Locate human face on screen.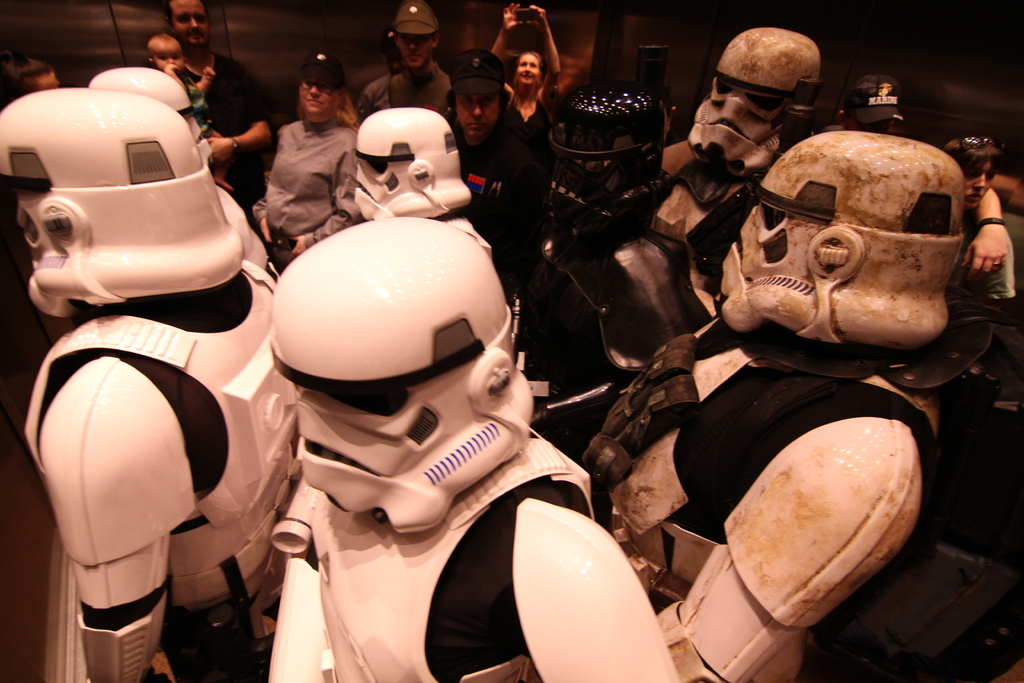
On screen at {"x1": 153, "y1": 42, "x2": 183, "y2": 69}.
